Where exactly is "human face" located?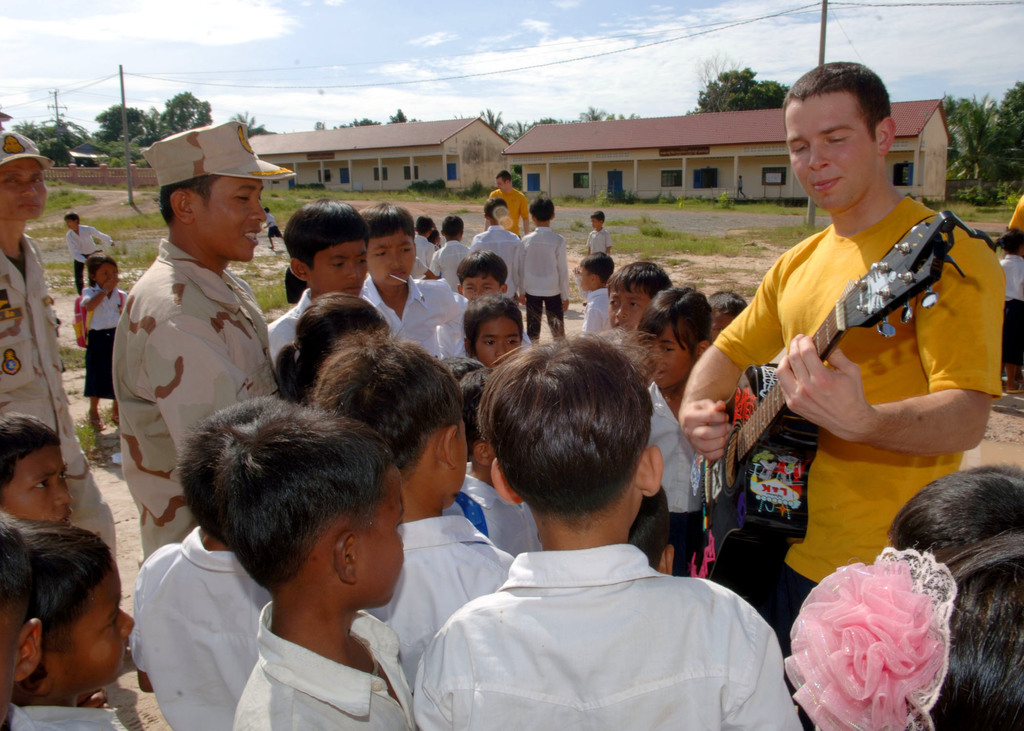
Its bounding box is Rect(644, 325, 692, 389).
